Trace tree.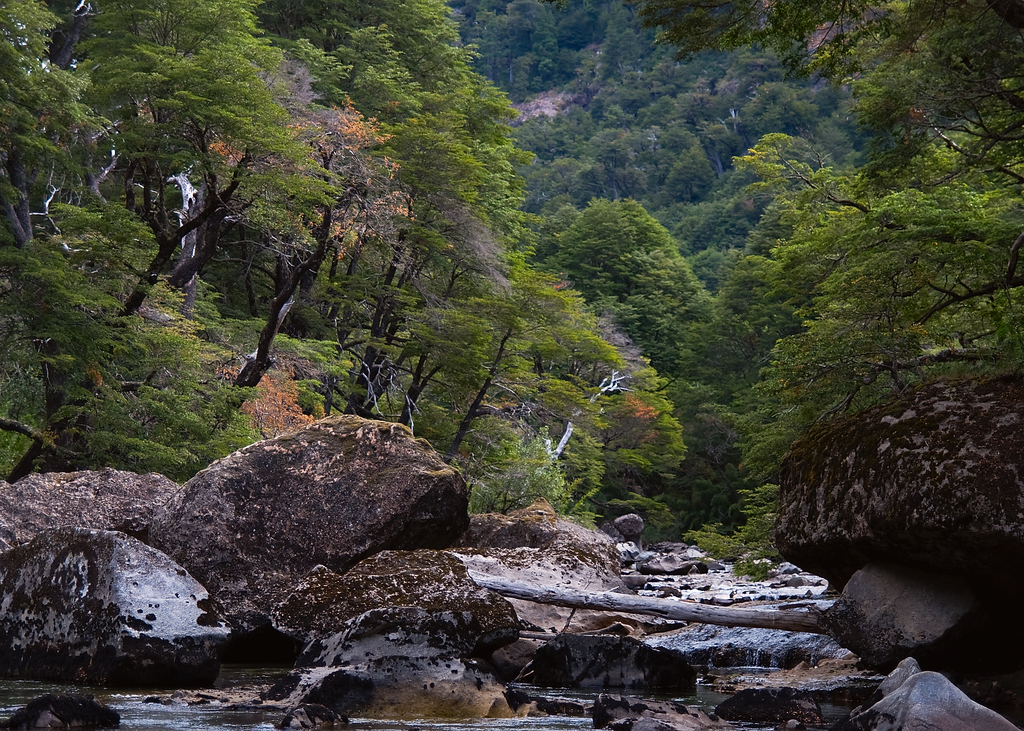
Traced to 337:148:487:438.
